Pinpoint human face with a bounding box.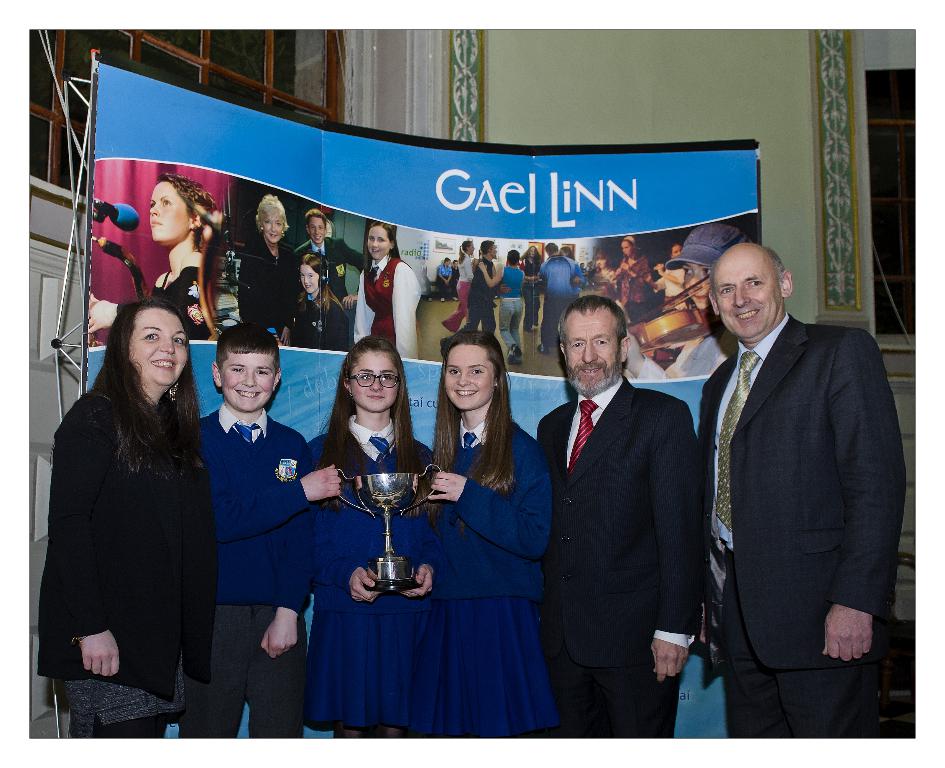
{"x1": 683, "y1": 262, "x2": 715, "y2": 300}.
